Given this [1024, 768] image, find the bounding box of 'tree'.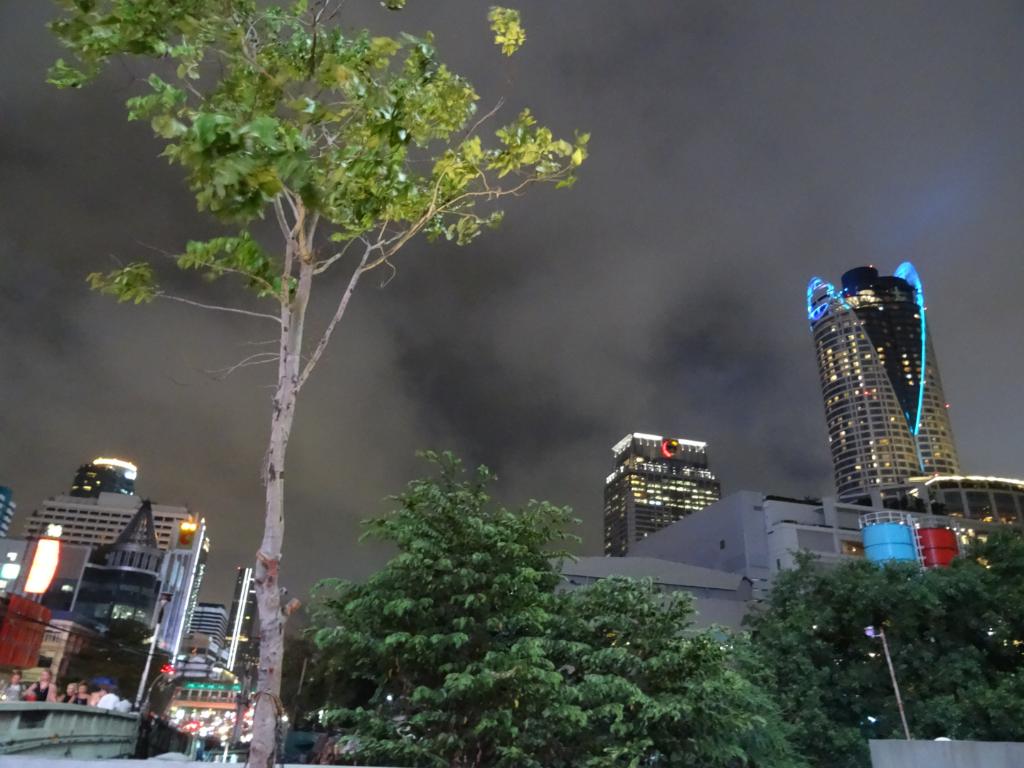
[left=730, top=526, right=1023, bottom=767].
